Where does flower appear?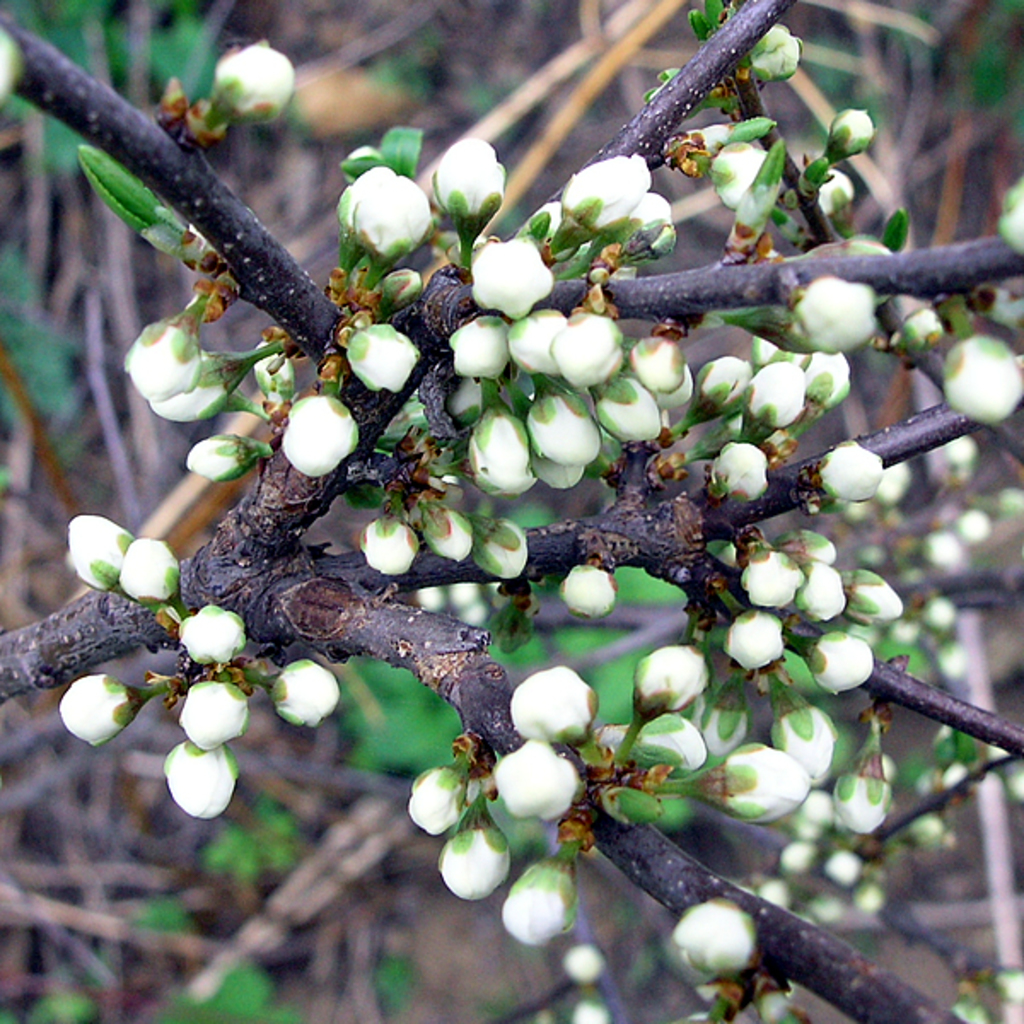
Appears at Rect(722, 439, 770, 503).
